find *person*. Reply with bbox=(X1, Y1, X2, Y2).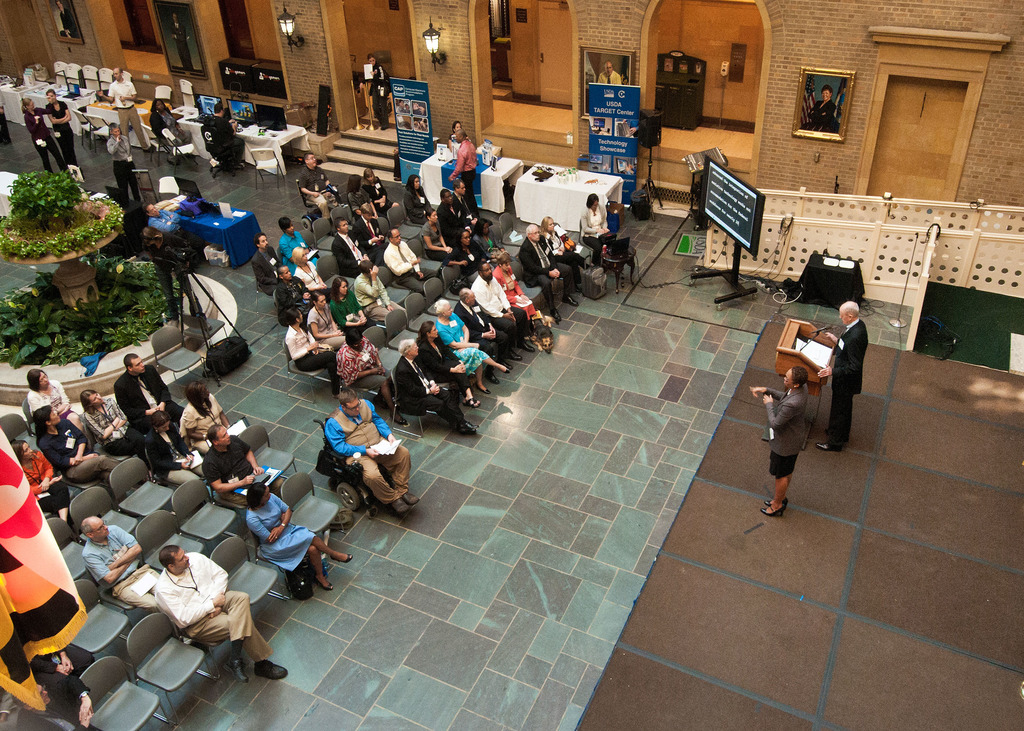
bbox=(106, 122, 140, 215).
